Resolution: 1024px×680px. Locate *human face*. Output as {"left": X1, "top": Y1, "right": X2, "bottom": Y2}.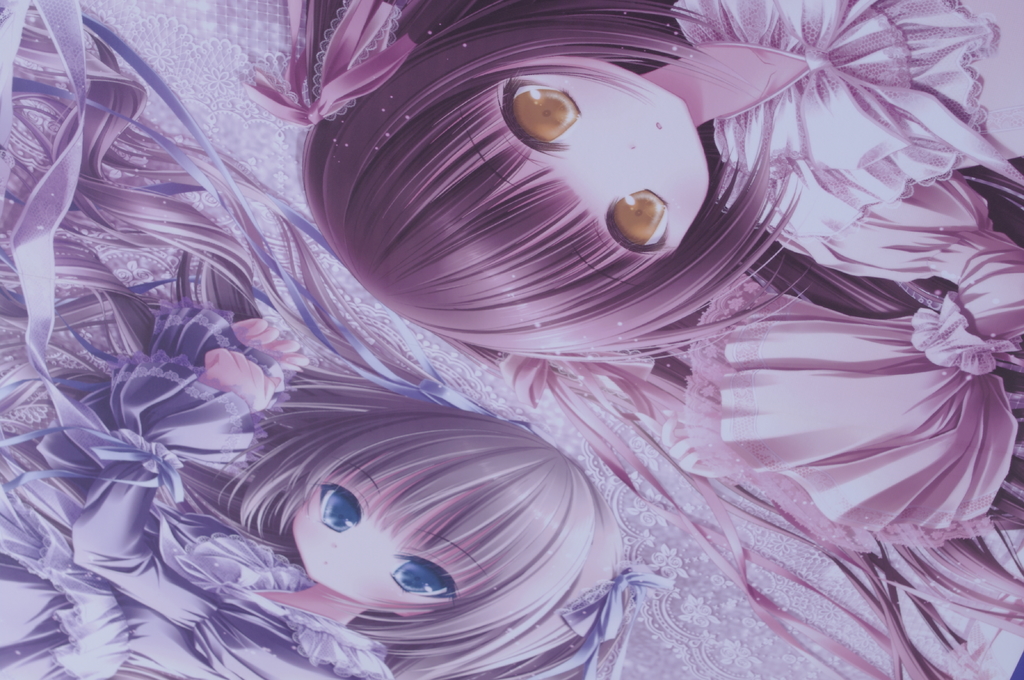
{"left": 502, "top": 45, "right": 705, "bottom": 262}.
